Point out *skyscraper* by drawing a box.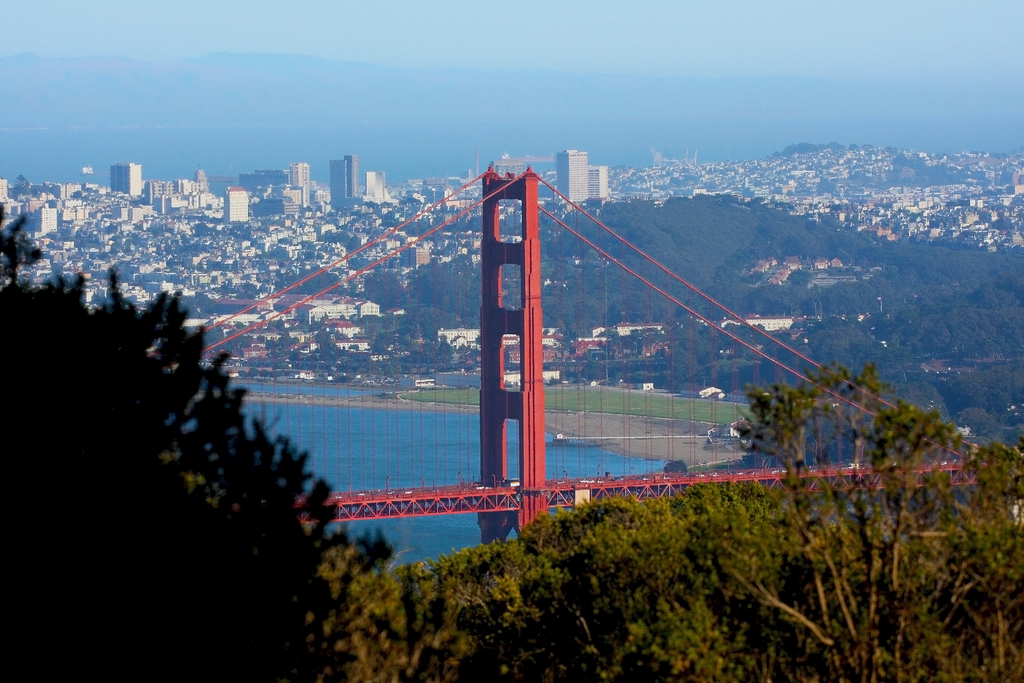
(left=325, top=157, right=346, bottom=211).
